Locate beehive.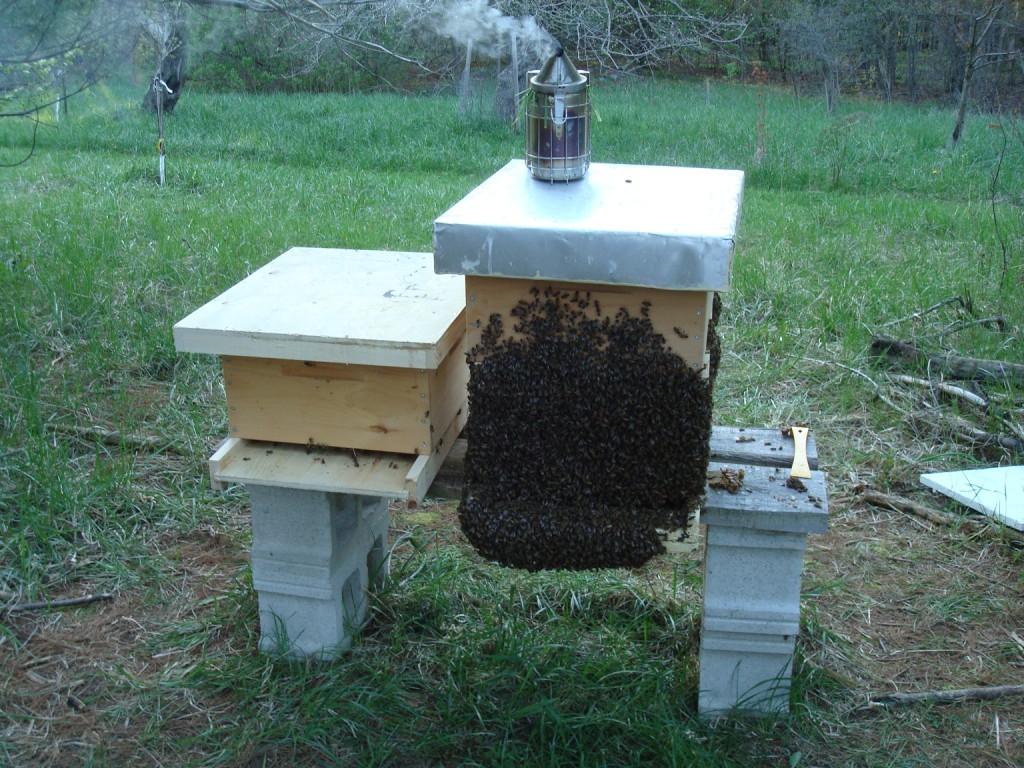
Bounding box: region(434, 226, 730, 573).
